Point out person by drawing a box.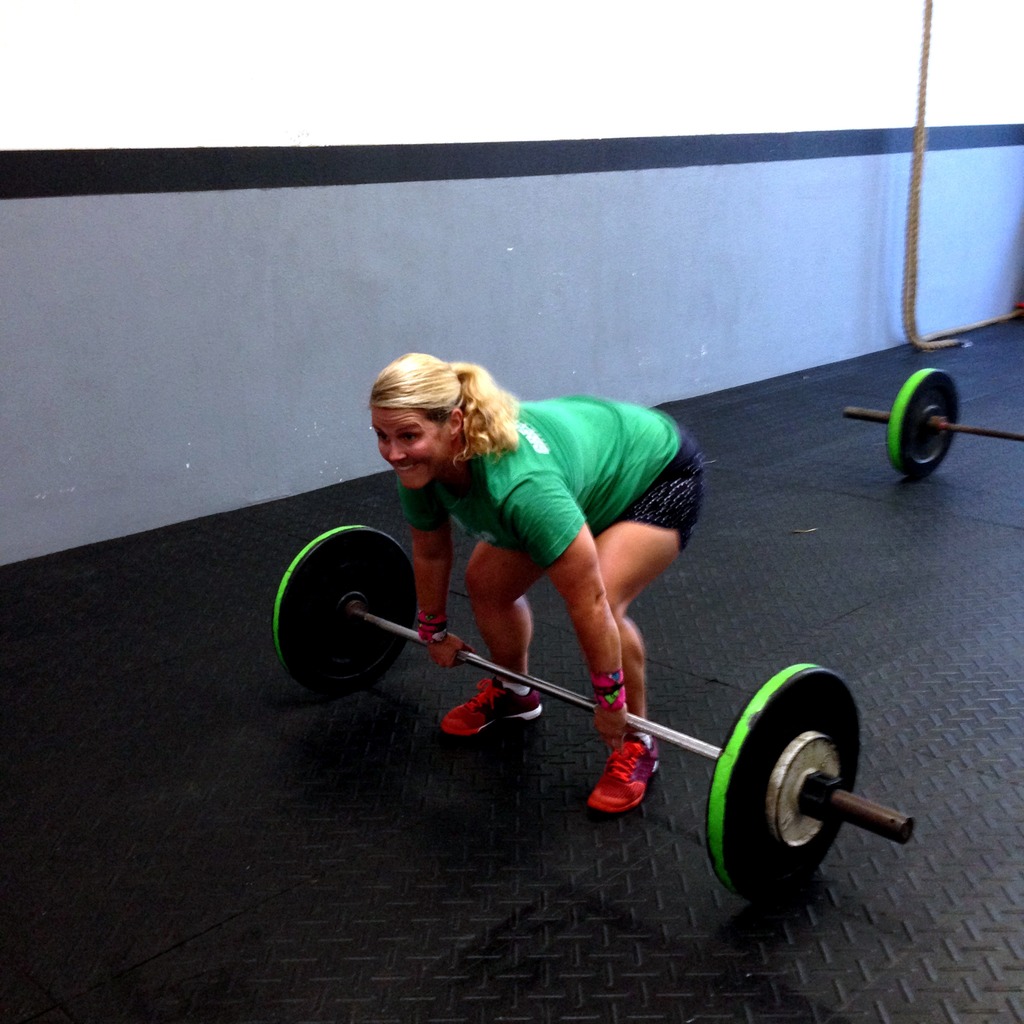
bbox=[348, 362, 728, 833].
